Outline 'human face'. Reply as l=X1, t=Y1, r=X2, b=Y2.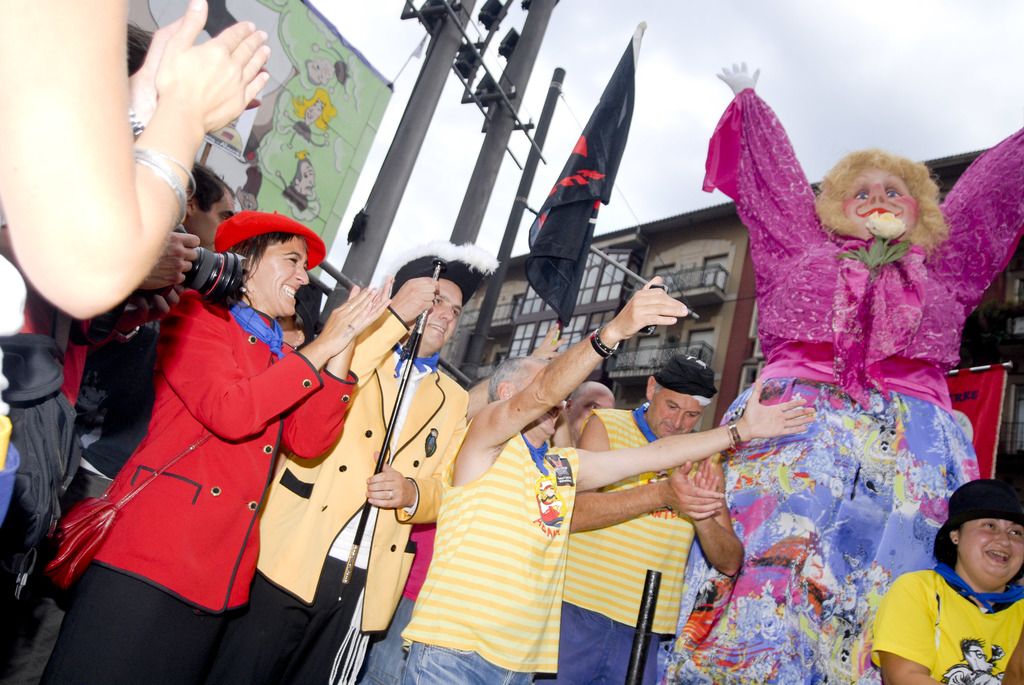
l=183, t=189, r=241, b=250.
